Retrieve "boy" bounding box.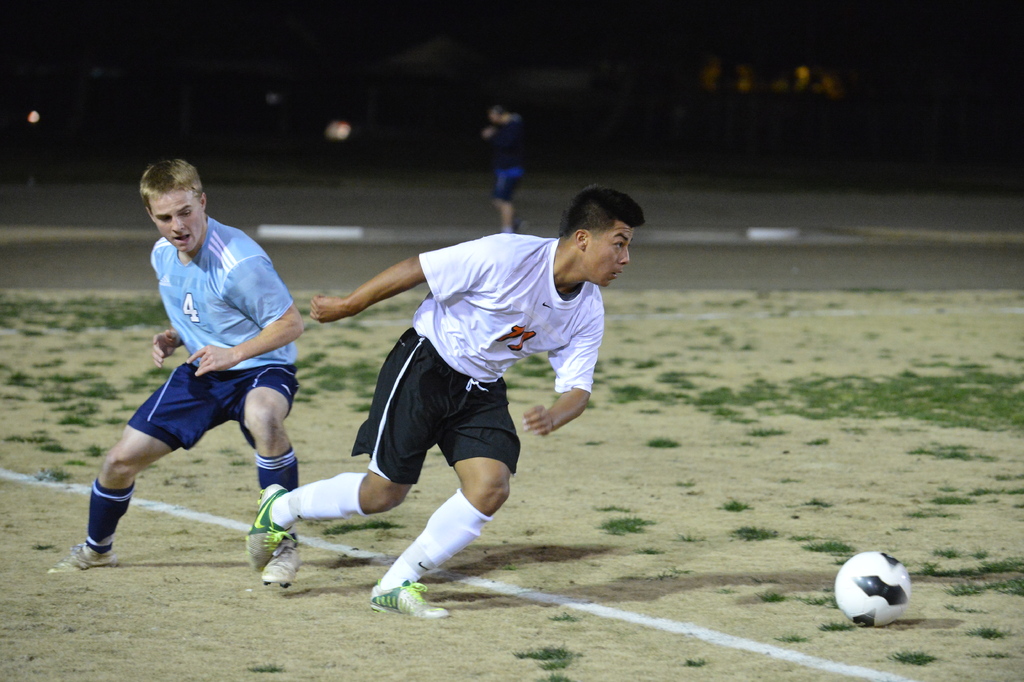
Bounding box: 282, 183, 607, 617.
